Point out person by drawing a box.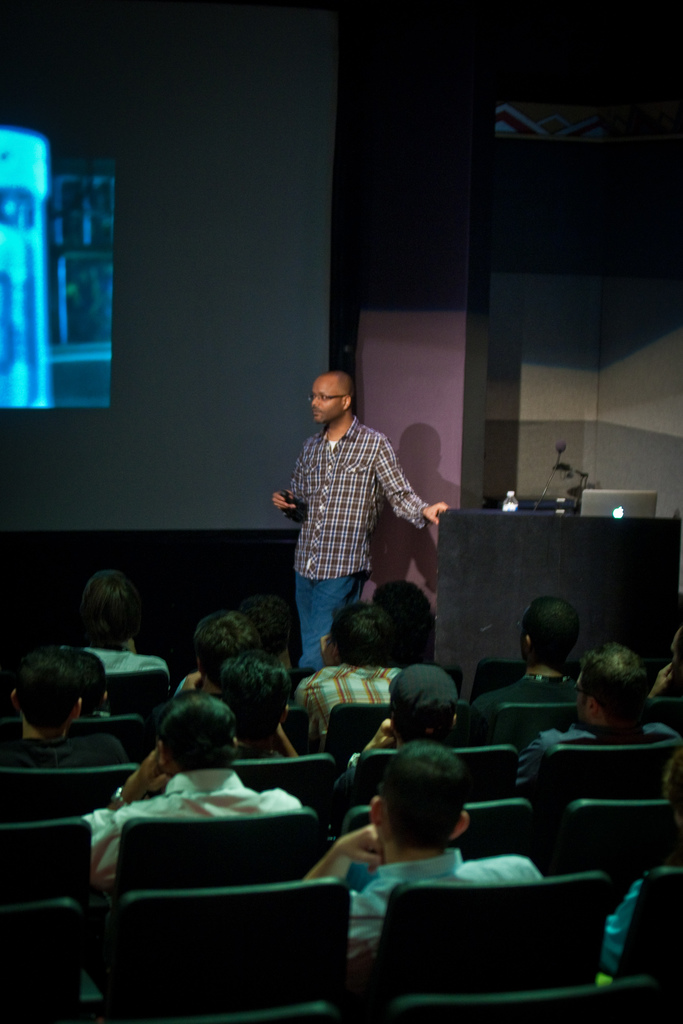
[54, 559, 168, 715].
